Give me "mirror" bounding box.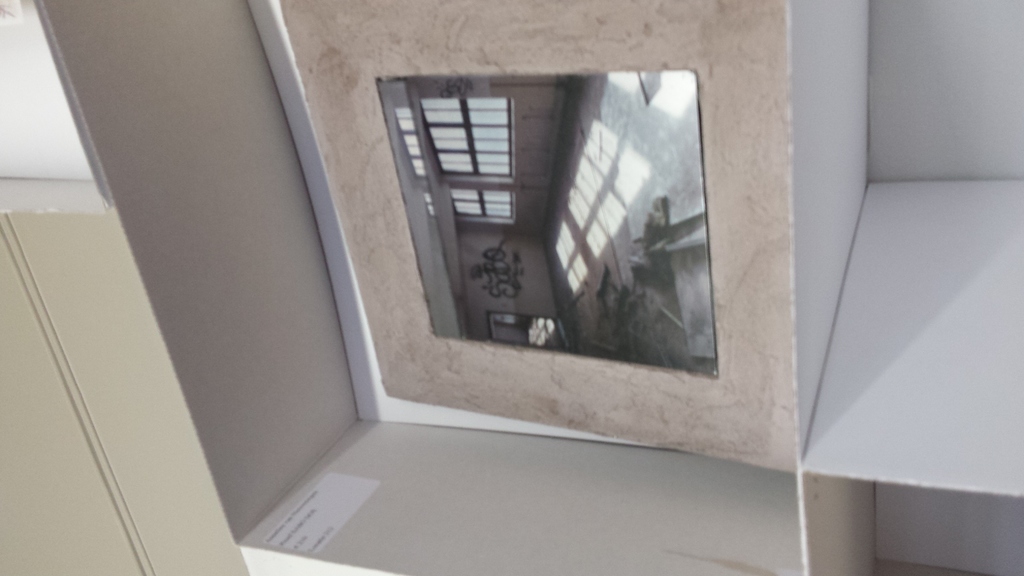
(372,66,717,378).
